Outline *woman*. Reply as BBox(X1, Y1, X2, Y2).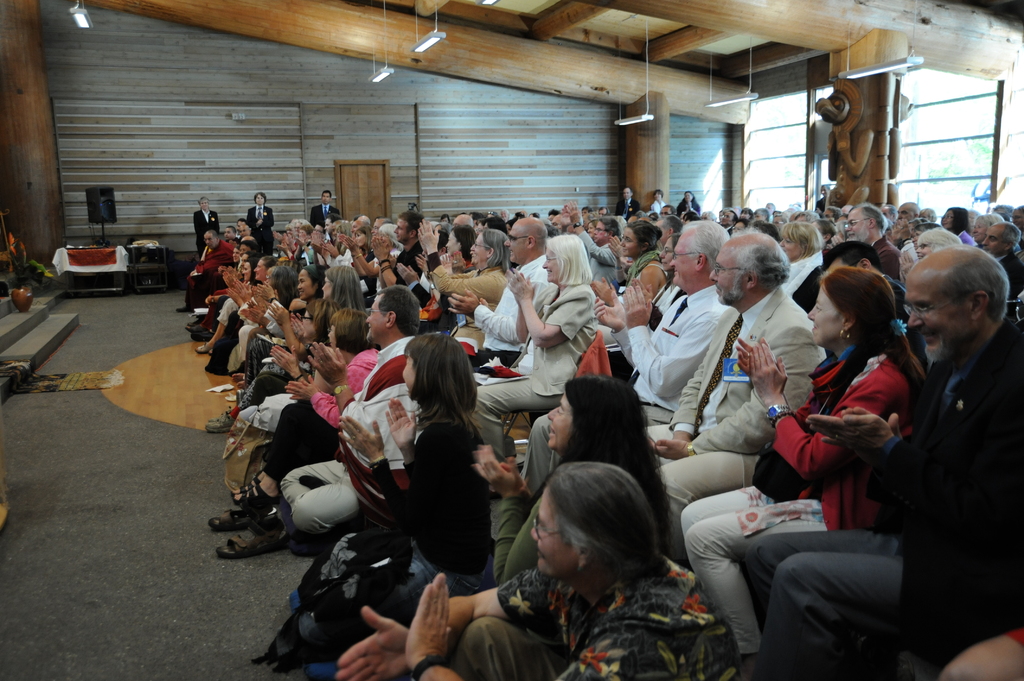
BBox(796, 212, 819, 221).
